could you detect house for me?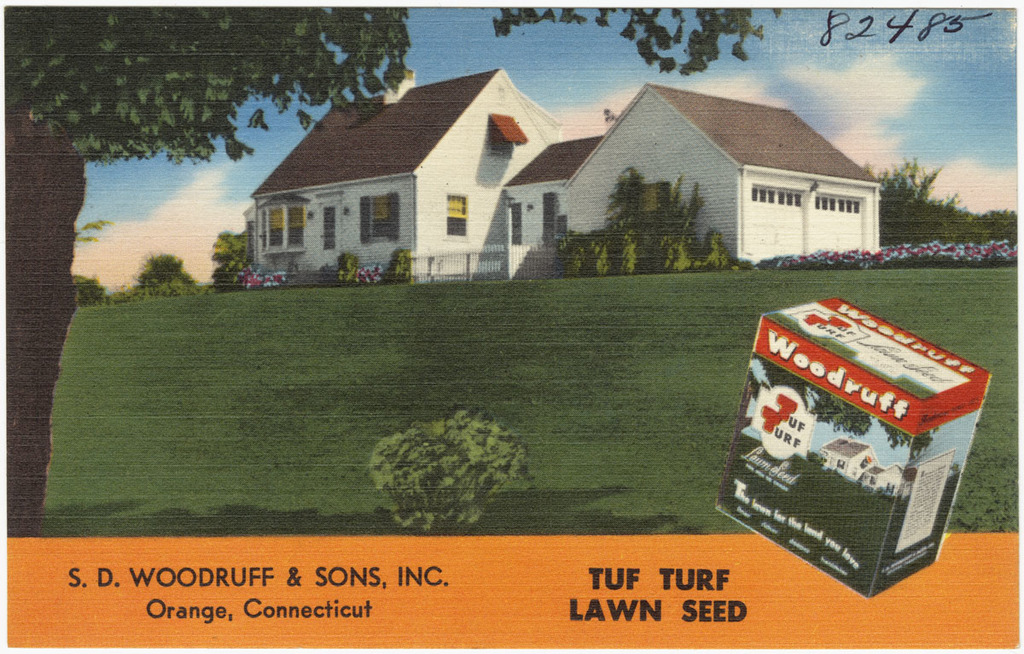
Detection result: [left=818, top=435, right=908, bottom=498].
